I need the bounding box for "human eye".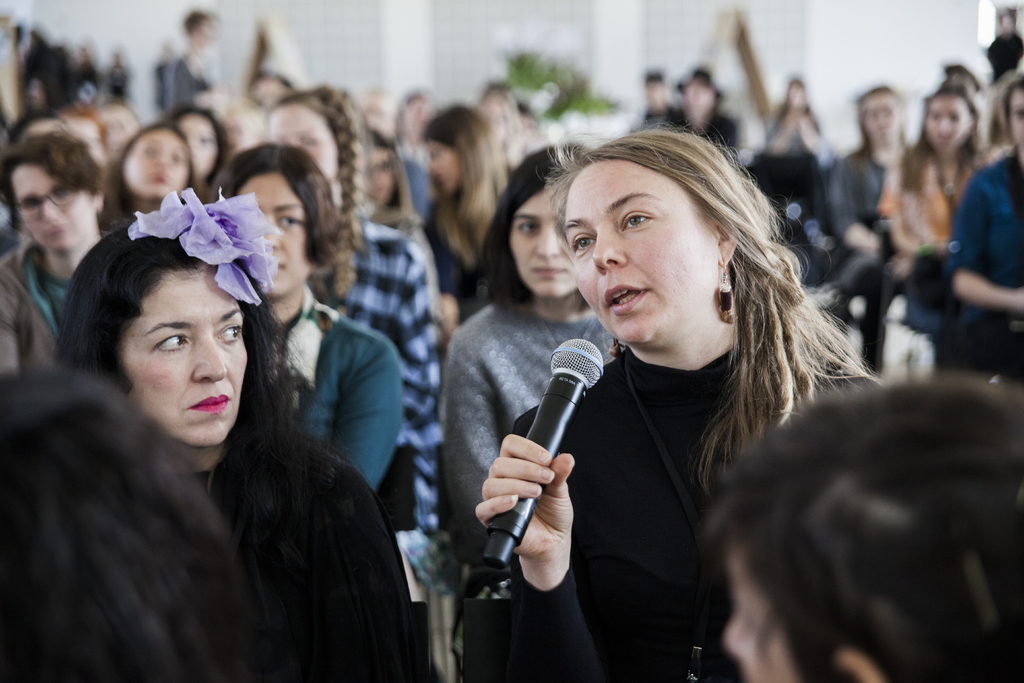
Here it is: {"x1": 21, "y1": 199, "x2": 40, "y2": 210}.
